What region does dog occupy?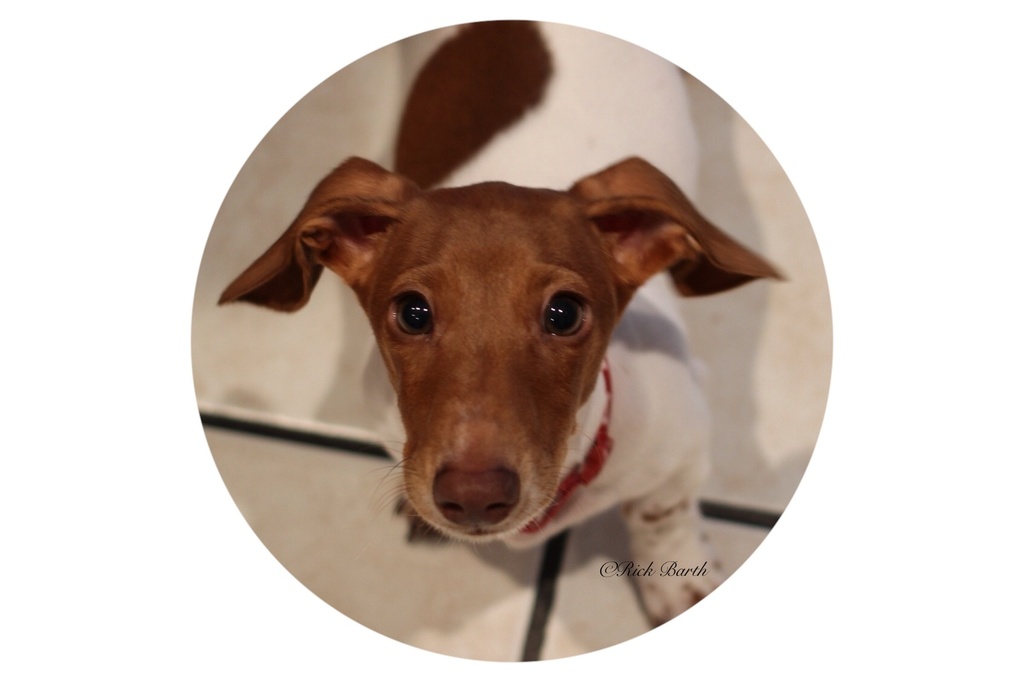
bbox=(214, 19, 791, 627).
